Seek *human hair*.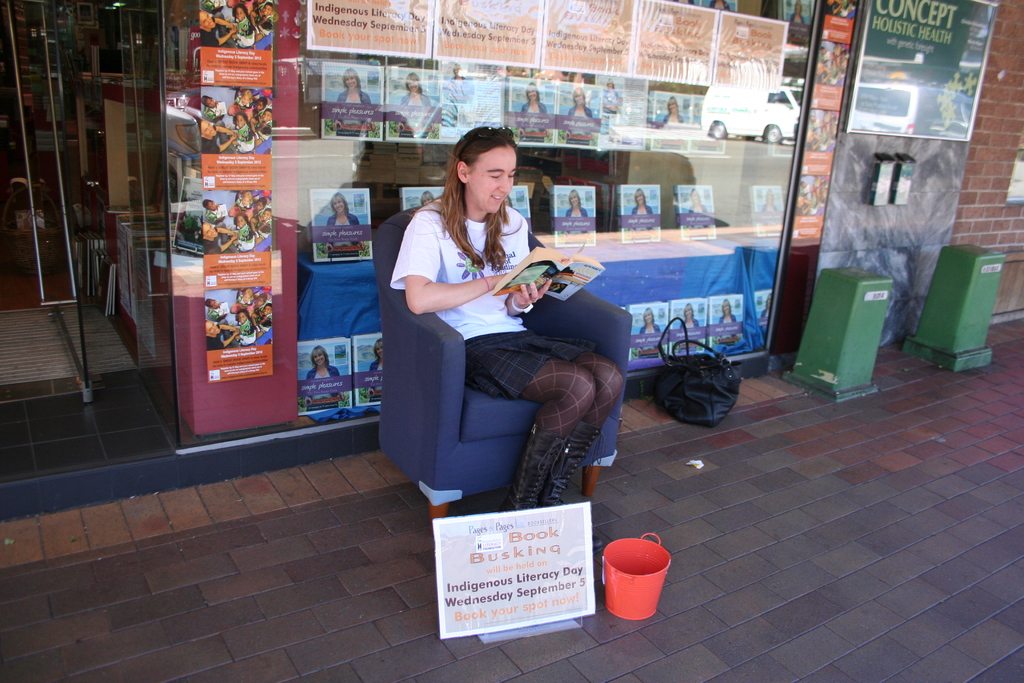
{"left": 343, "top": 68, "right": 360, "bottom": 87}.
